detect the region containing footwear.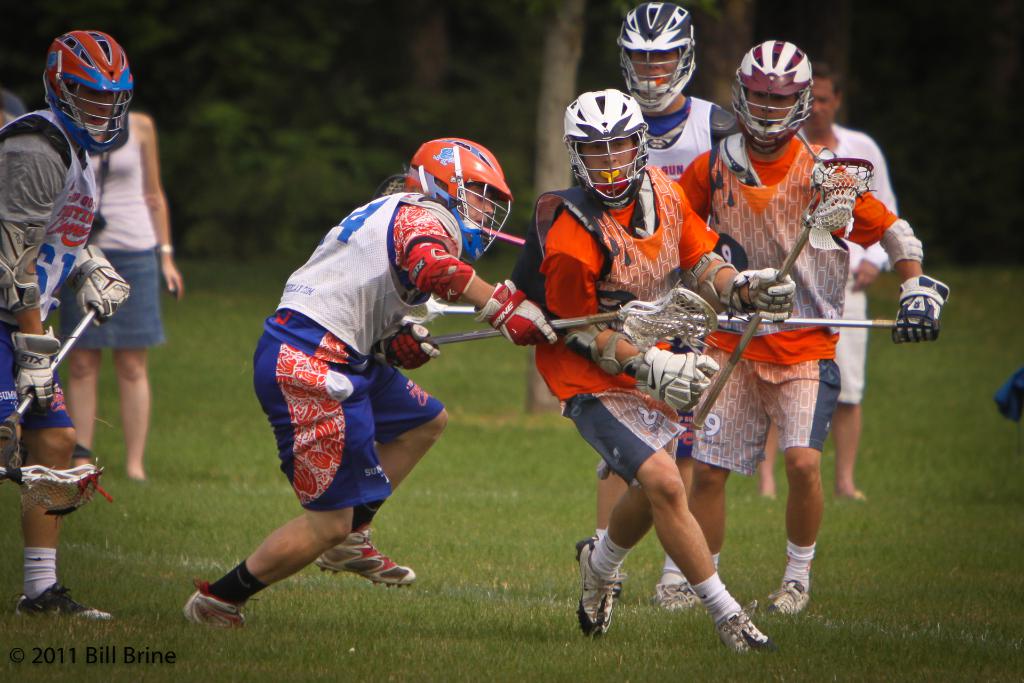
l=653, t=575, r=703, b=612.
